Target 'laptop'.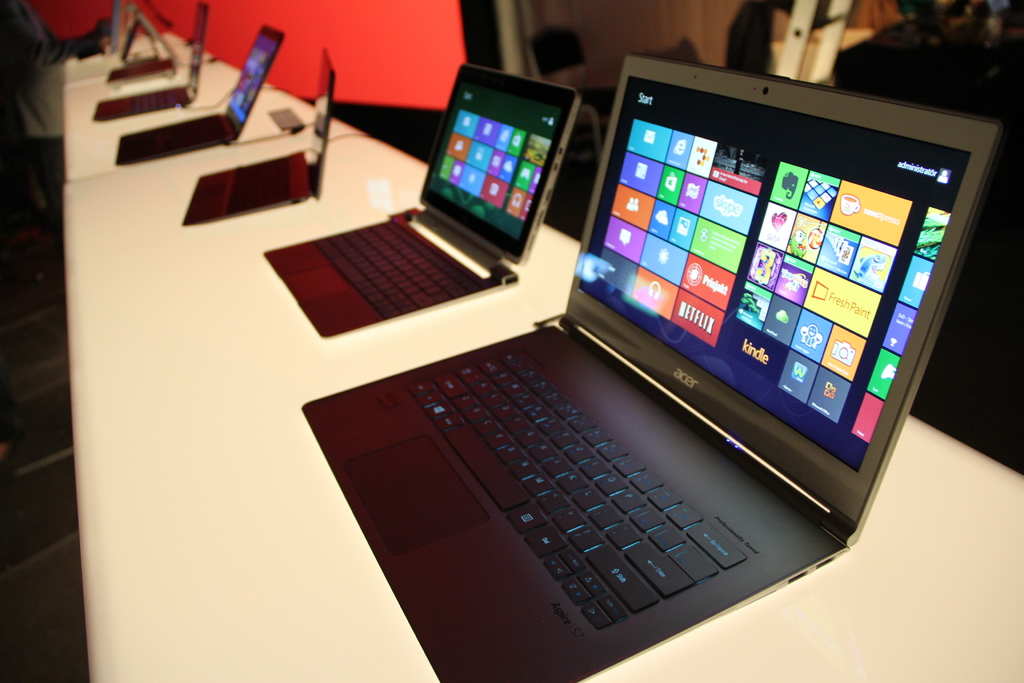
Target region: [94, 0, 211, 122].
